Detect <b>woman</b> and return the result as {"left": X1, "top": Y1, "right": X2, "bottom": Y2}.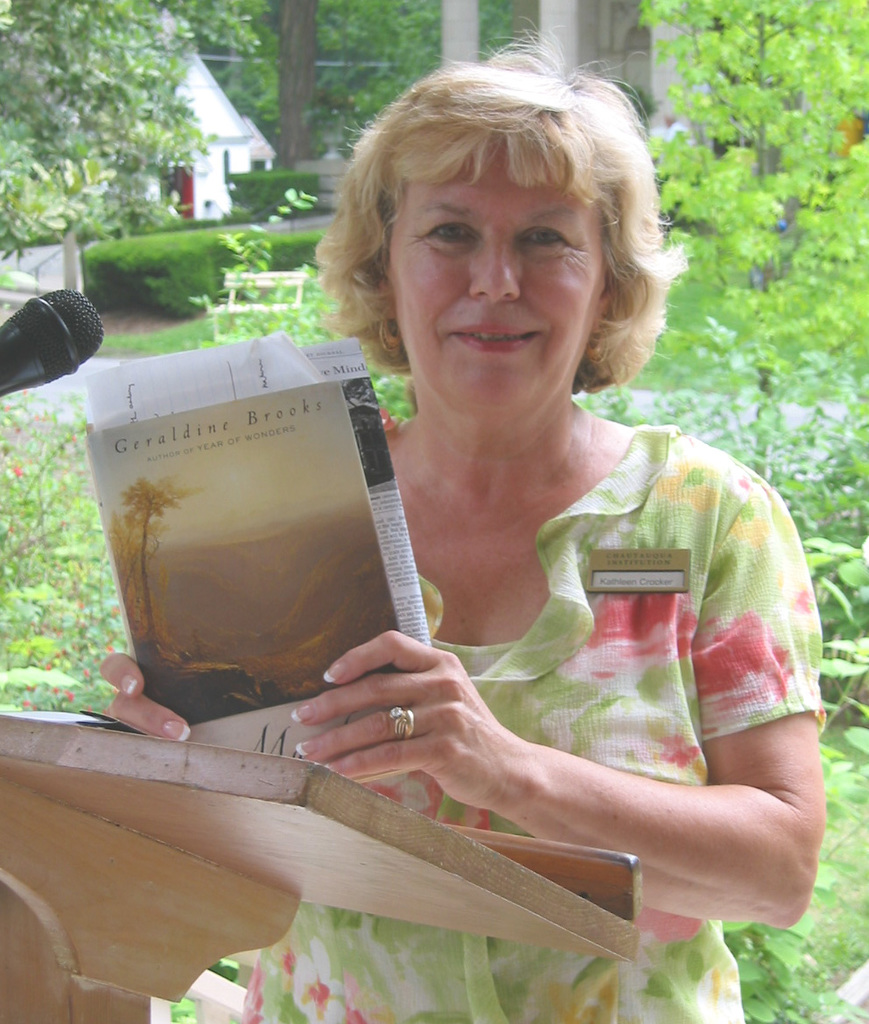
{"left": 100, "top": 53, "right": 827, "bottom": 1023}.
